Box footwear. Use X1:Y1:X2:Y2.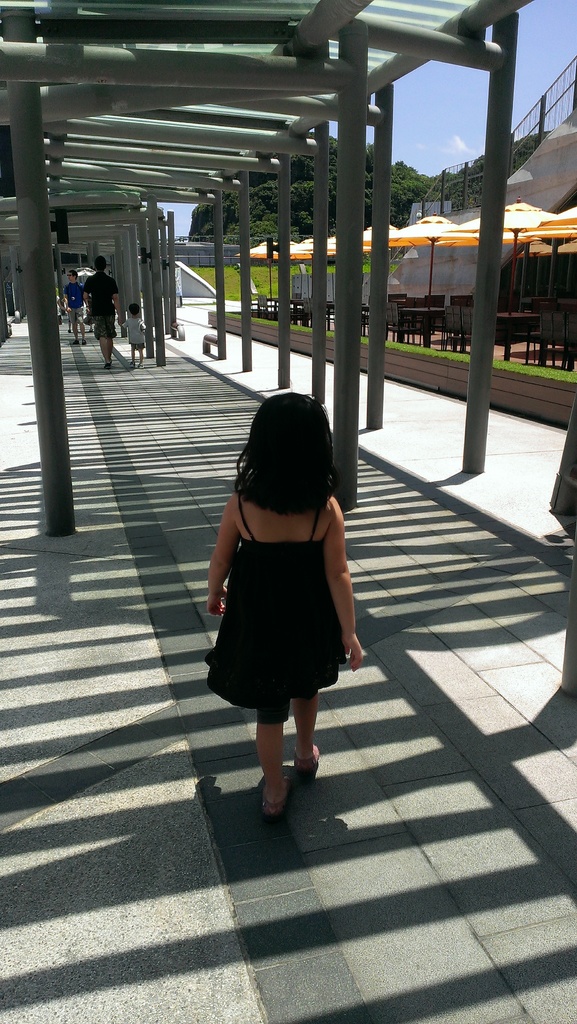
295:738:323:783.
